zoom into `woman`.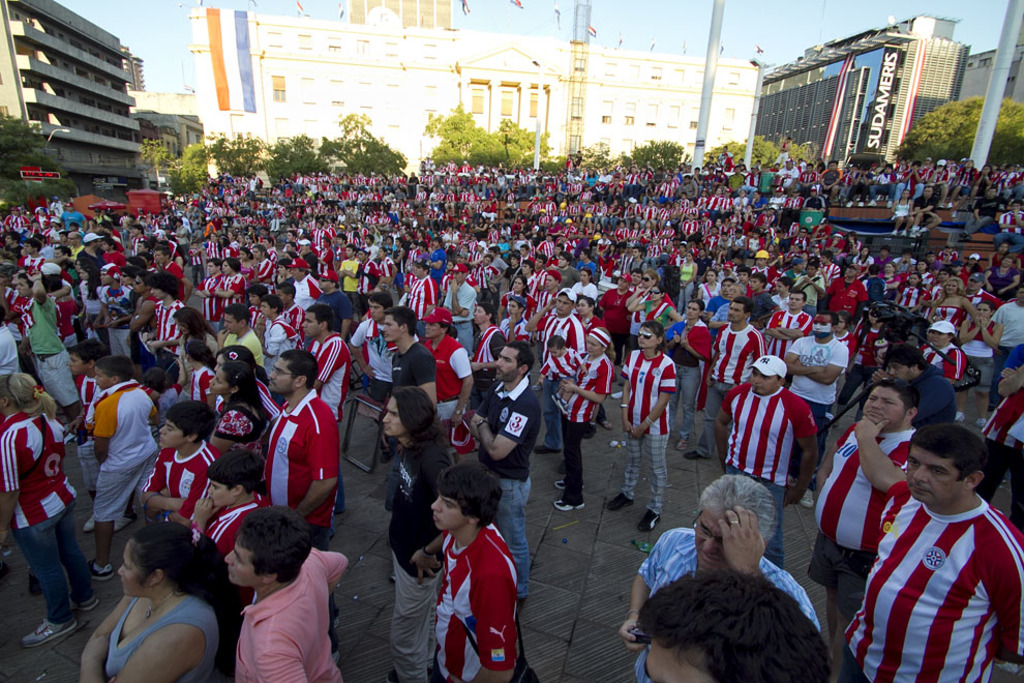
Zoom target: [955, 298, 1001, 424].
